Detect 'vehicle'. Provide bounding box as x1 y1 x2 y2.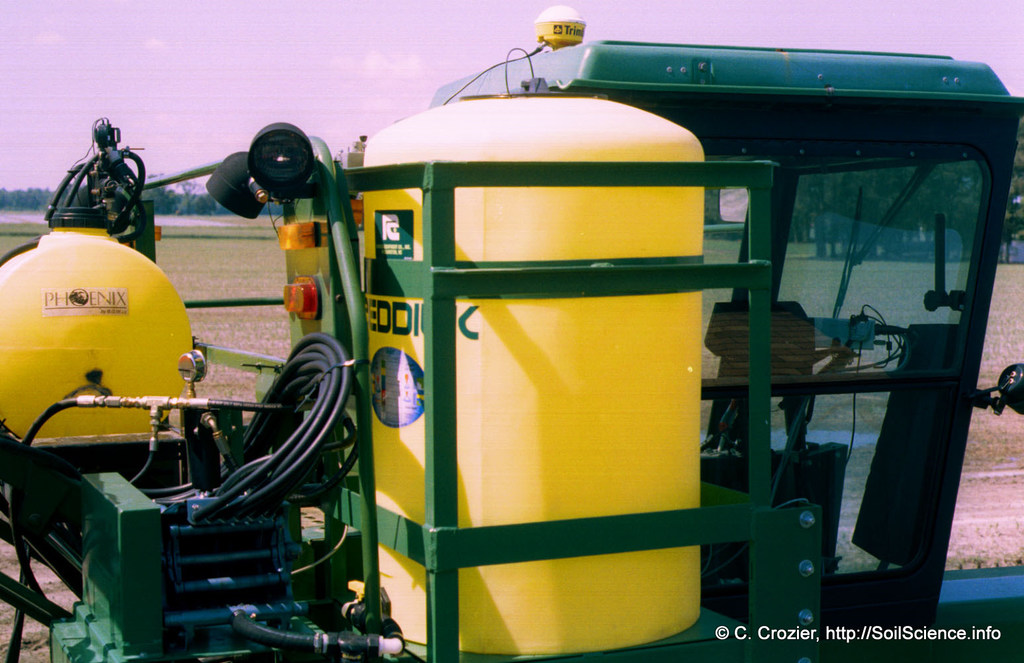
0 0 1023 662.
